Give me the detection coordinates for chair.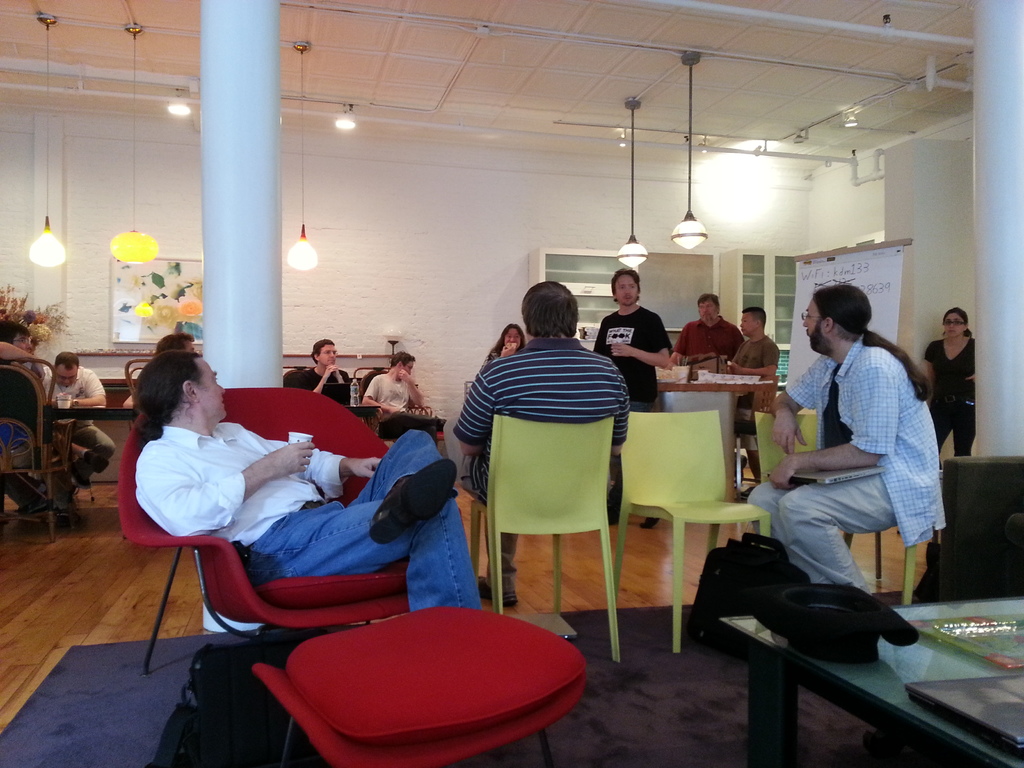
<box>117,387,463,767</box>.
